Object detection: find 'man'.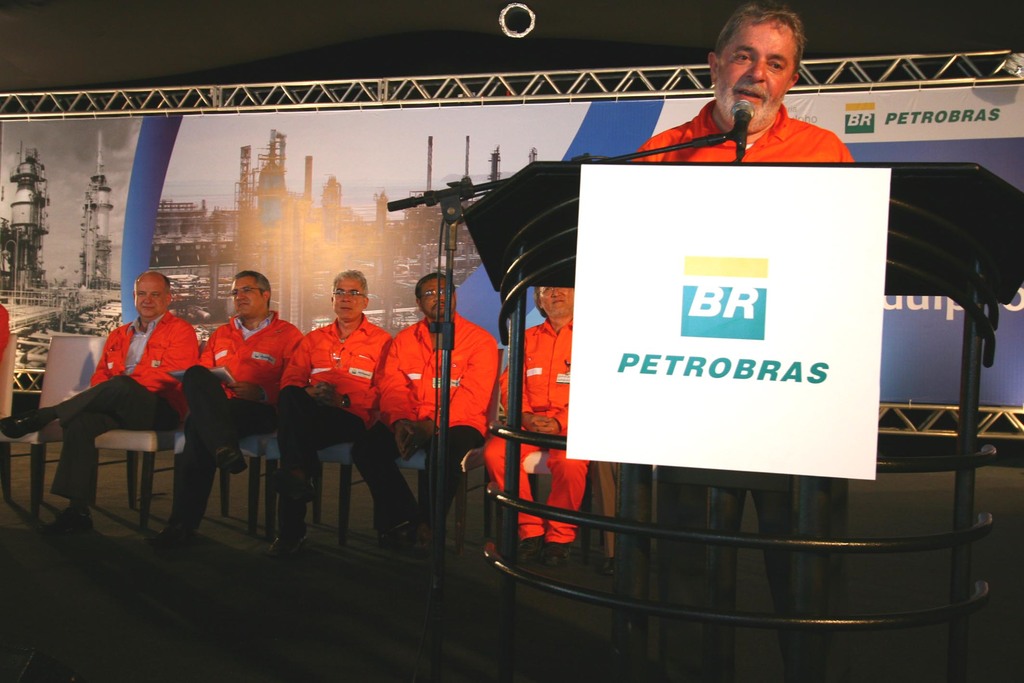
select_region(37, 279, 212, 539).
